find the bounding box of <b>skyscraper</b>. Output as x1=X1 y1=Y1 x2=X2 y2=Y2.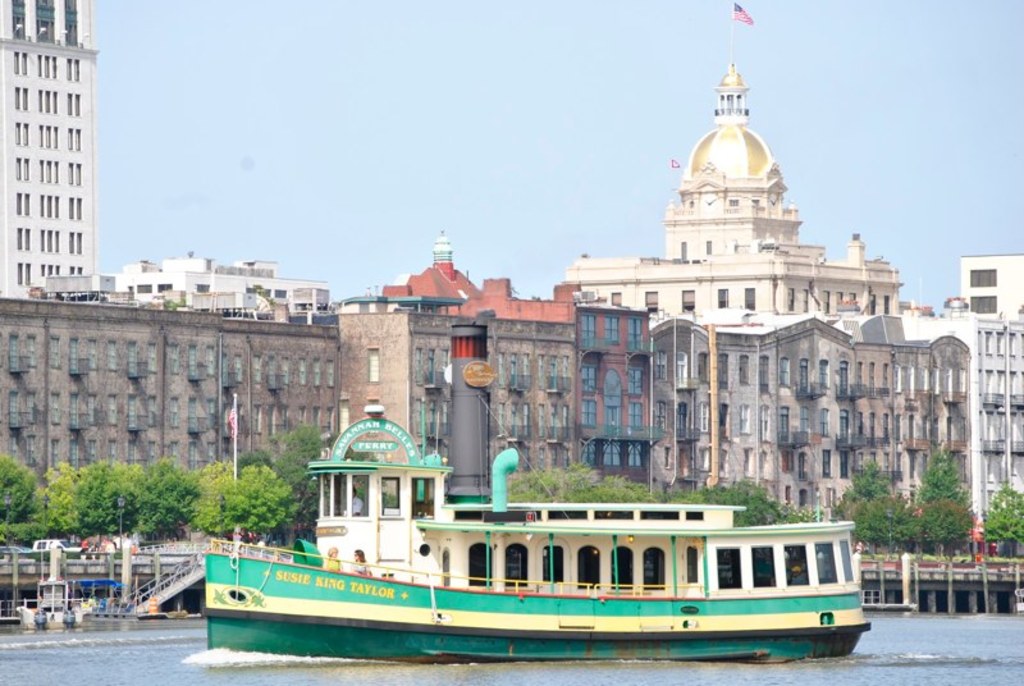
x1=6 y1=9 x2=106 y2=316.
